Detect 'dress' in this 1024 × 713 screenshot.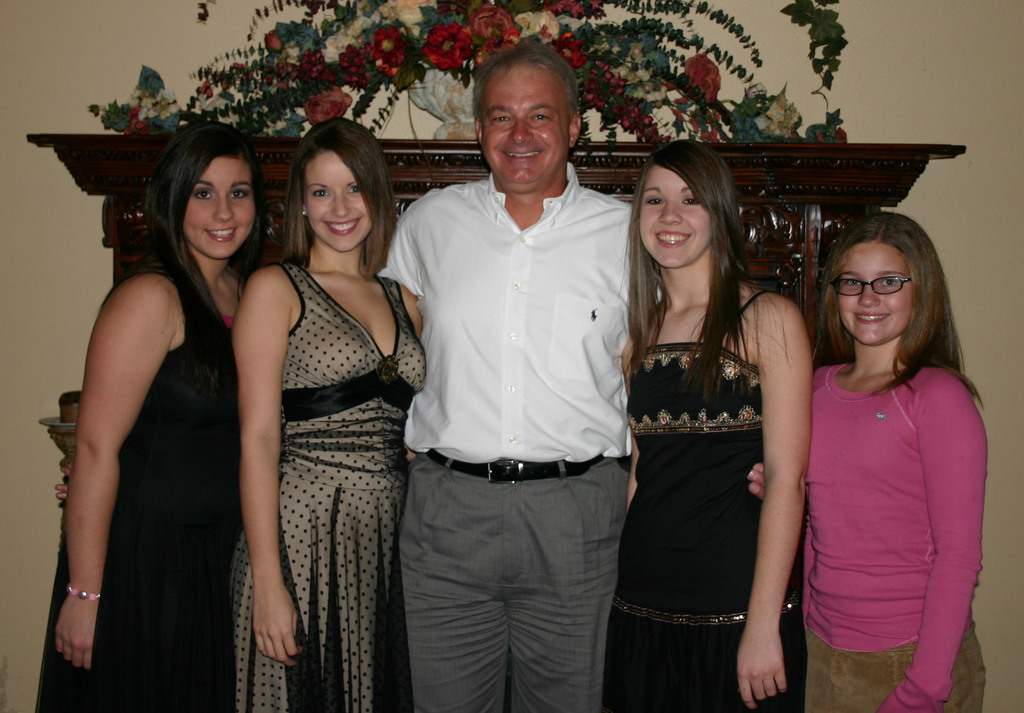
Detection: pyautogui.locateOnScreen(34, 266, 241, 712).
